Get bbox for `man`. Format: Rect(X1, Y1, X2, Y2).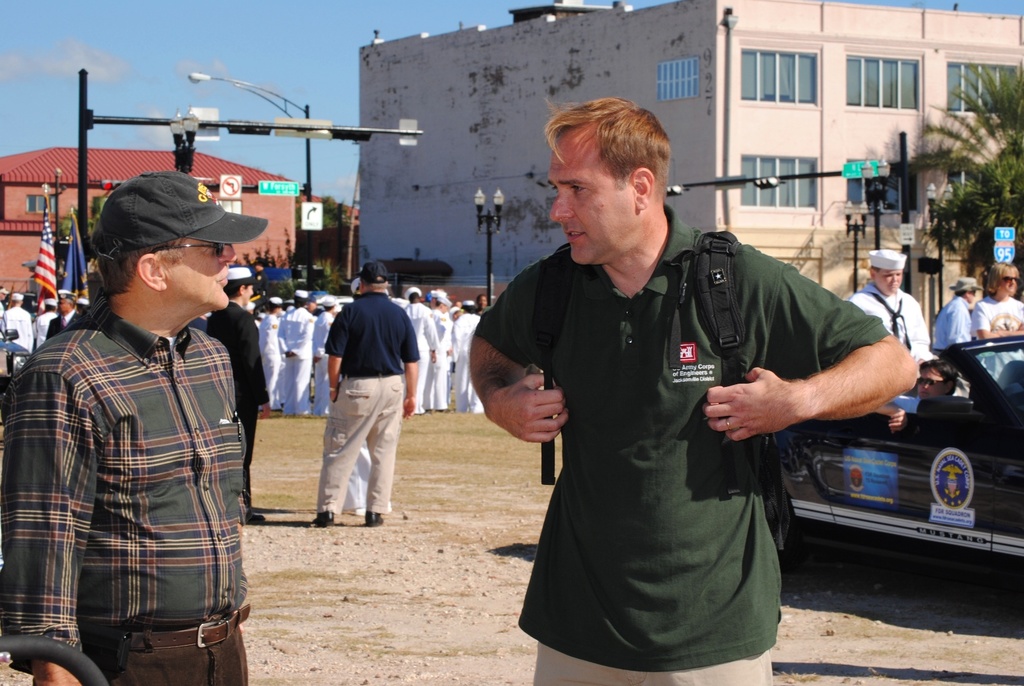
Rect(486, 113, 873, 664).
